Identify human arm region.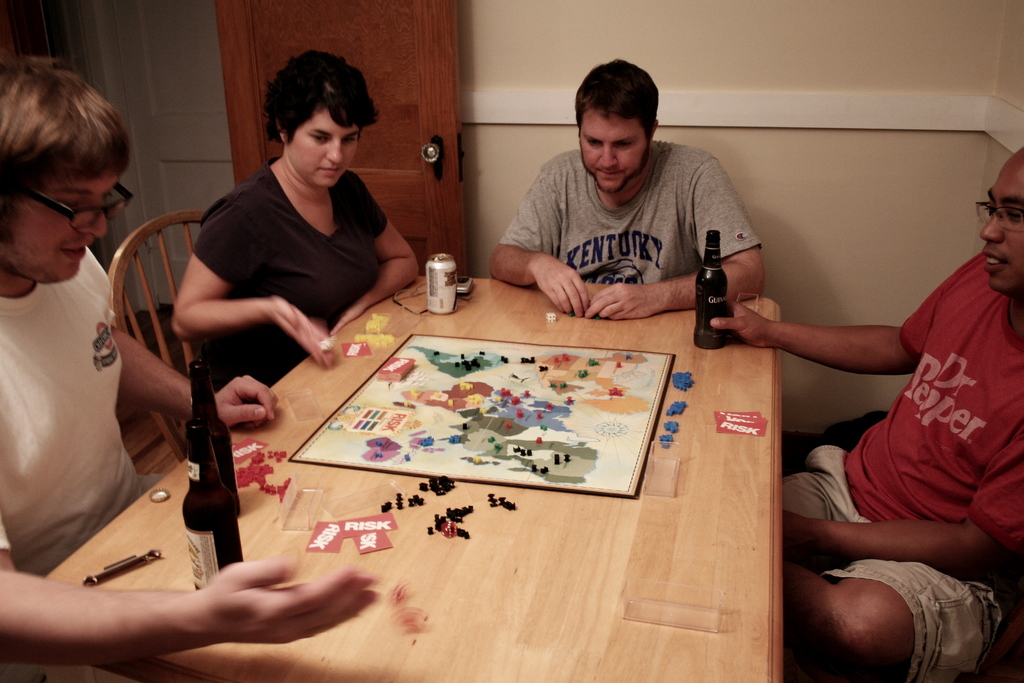
Region: x1=115 y1=313 x2=286 y2=436.
